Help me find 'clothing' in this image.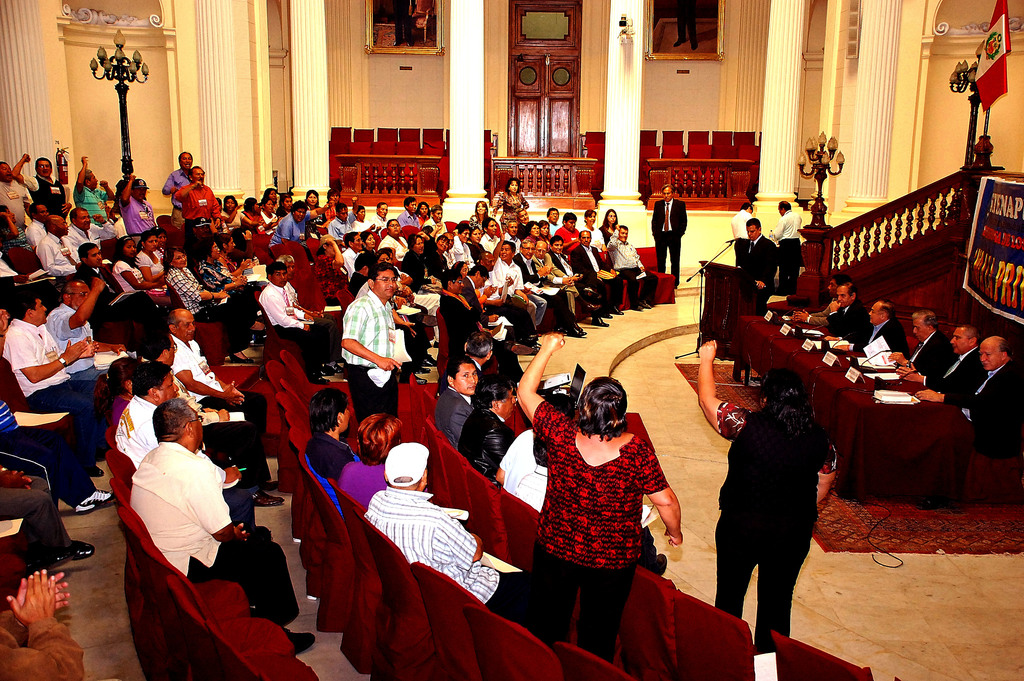
Found it: 729/208/753/264.
